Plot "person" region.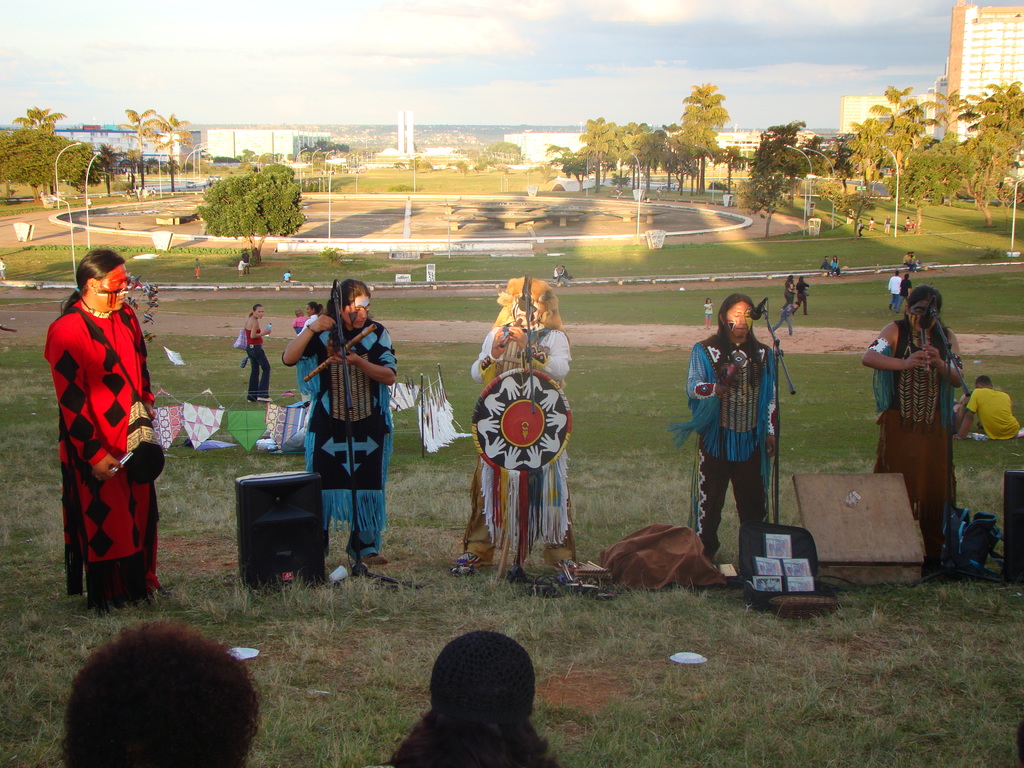
Plotted at detection(887, 269, 897, 307).
